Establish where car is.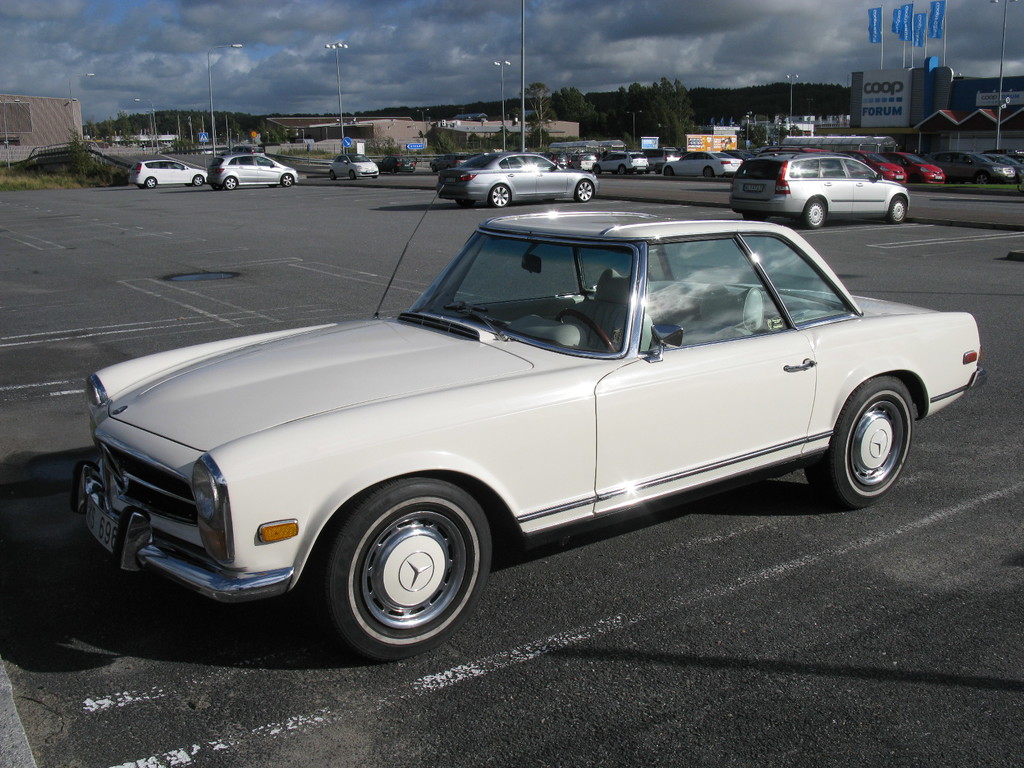
Established at bbox(62, 204, 958, 652).
